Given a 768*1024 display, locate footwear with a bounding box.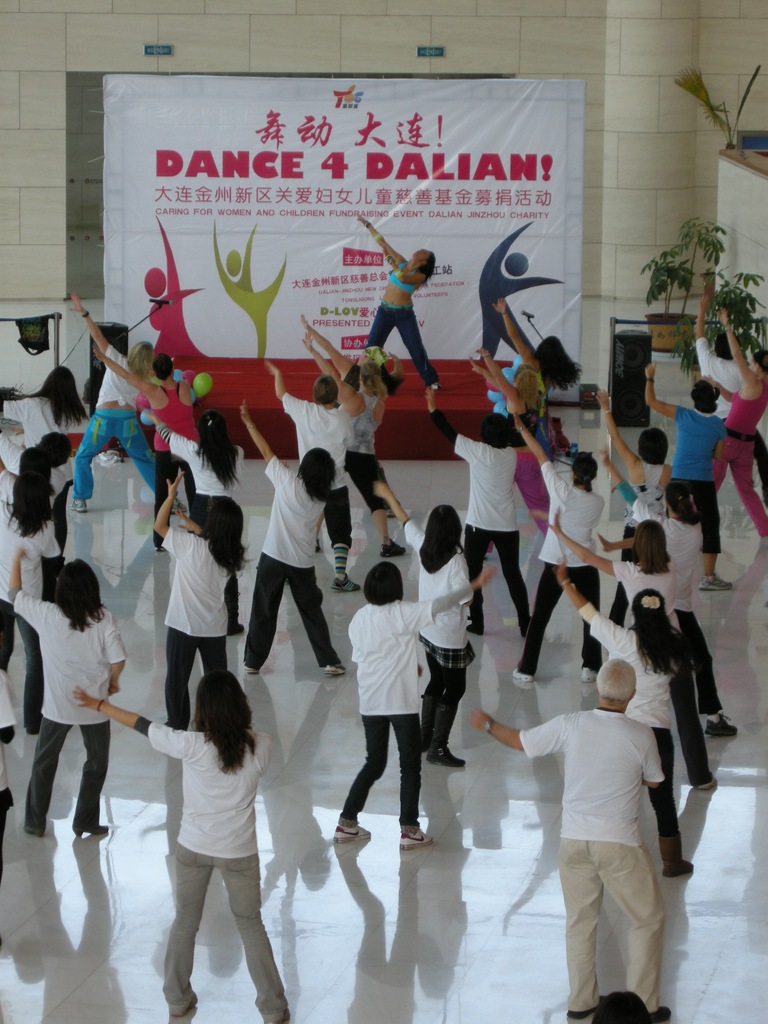
Located: select_region(77, 819, 109, 835).
